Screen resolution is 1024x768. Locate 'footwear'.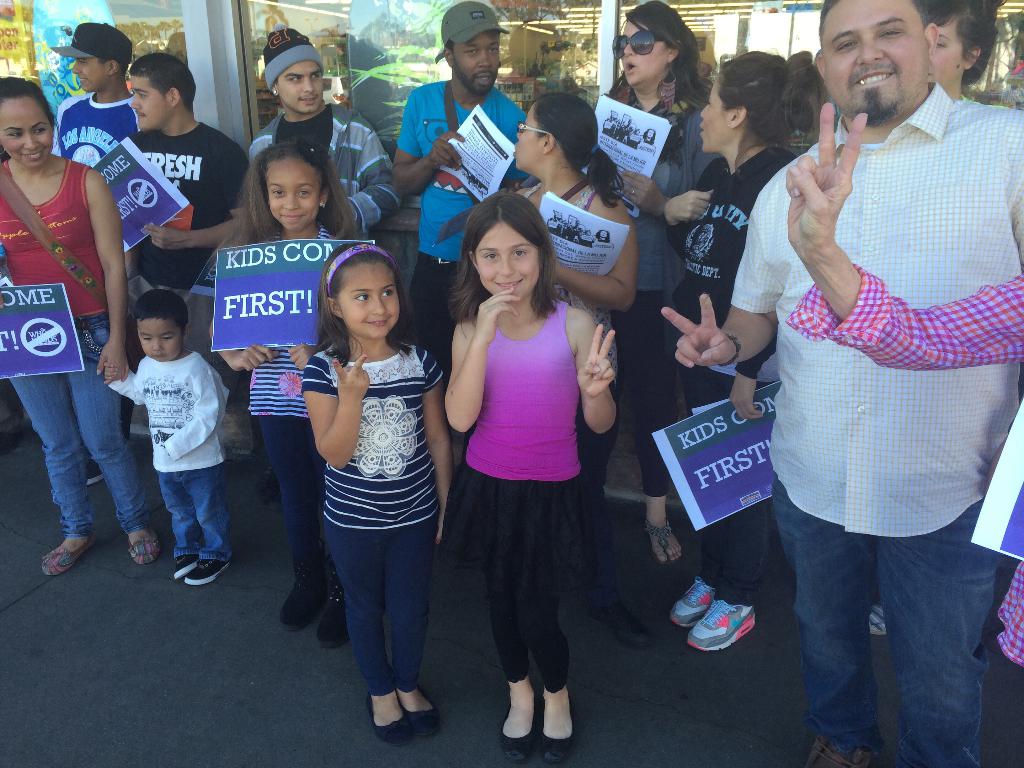
crop(129, 538, 161, 564).
